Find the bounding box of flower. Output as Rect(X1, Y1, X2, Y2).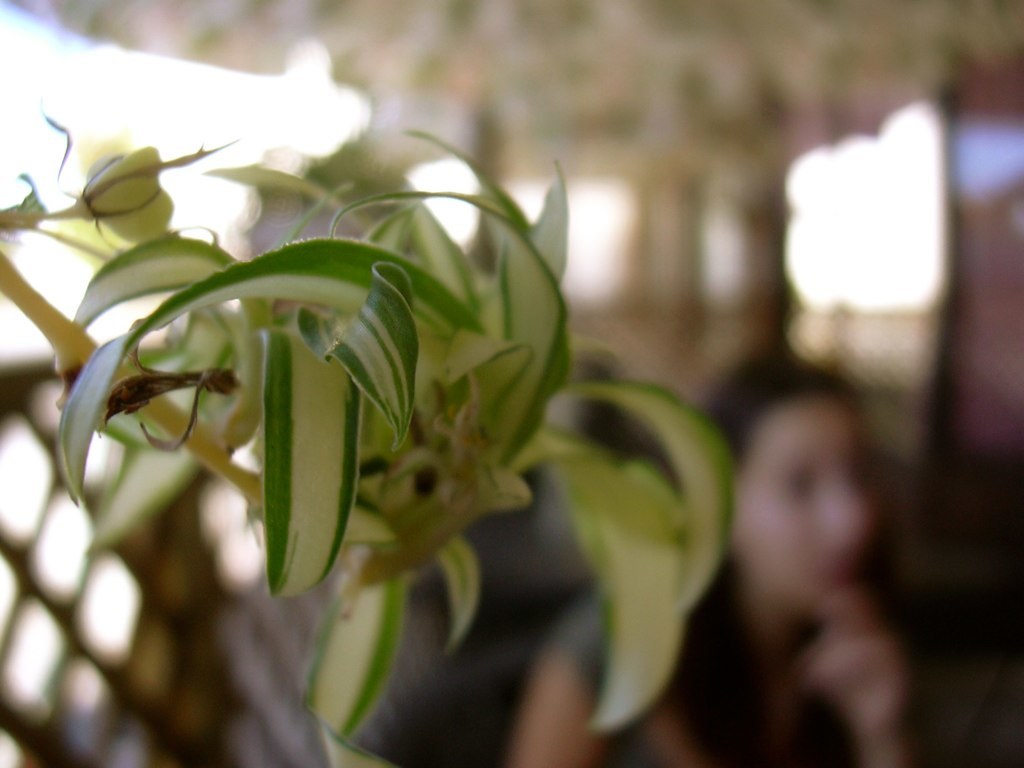
Rect(38, 104, 240, 251).
